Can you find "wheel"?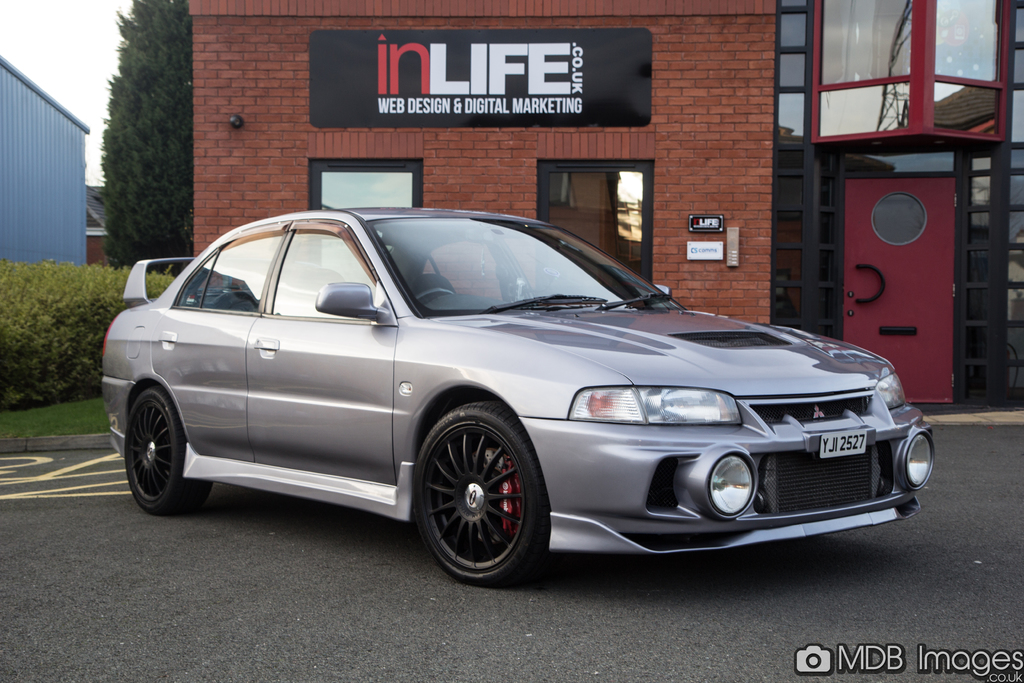
Yes, bounding box: region(405, 393, 554, 591).
